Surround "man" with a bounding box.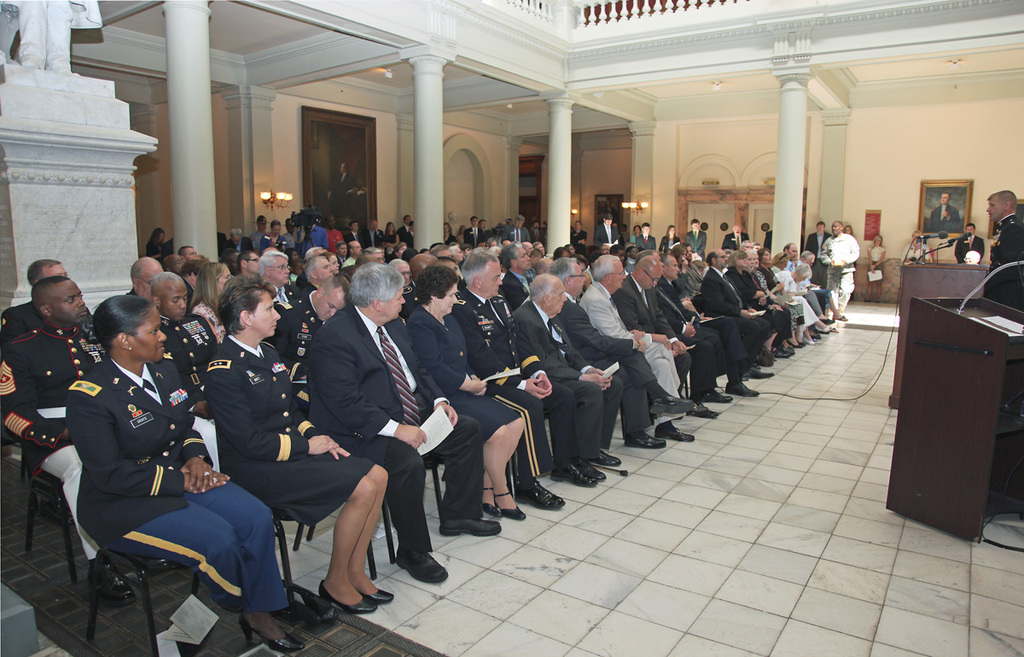
<region>160, 253, 188, 280</region>.
